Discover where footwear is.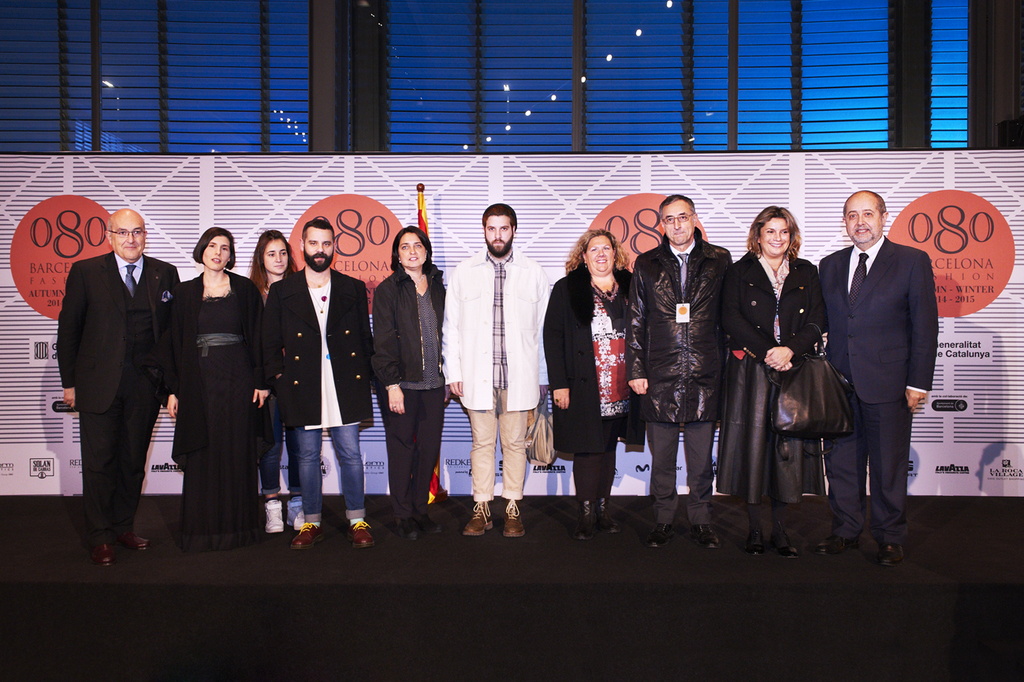
Discovered at locate(266, 499, 284, 531).
